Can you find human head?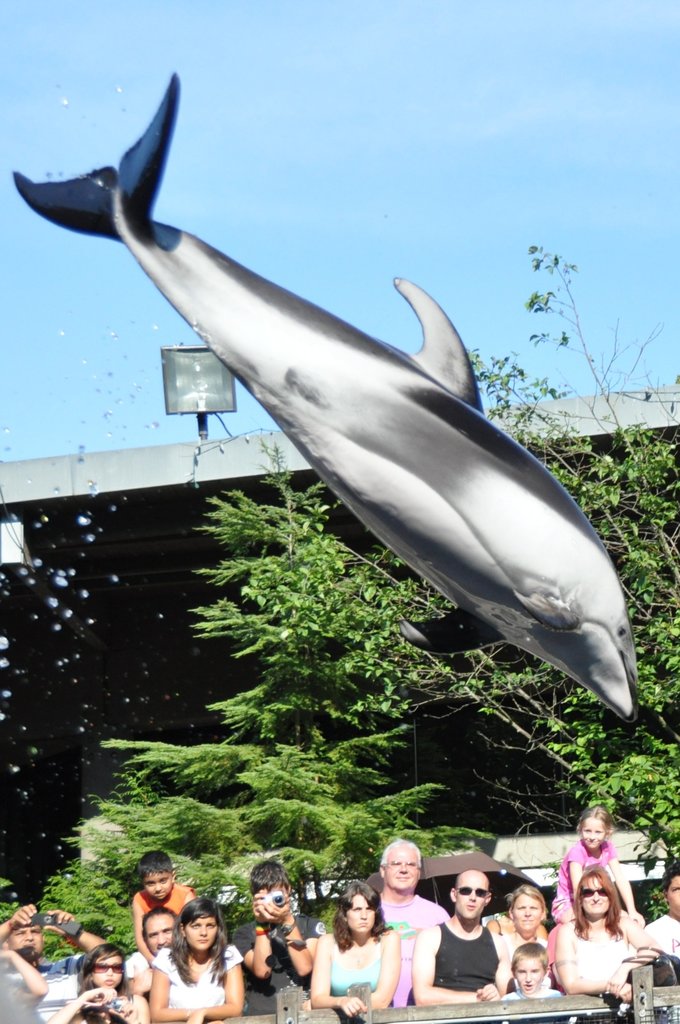
Yes, bounding box: BBox(447, 867, 492, 928).
